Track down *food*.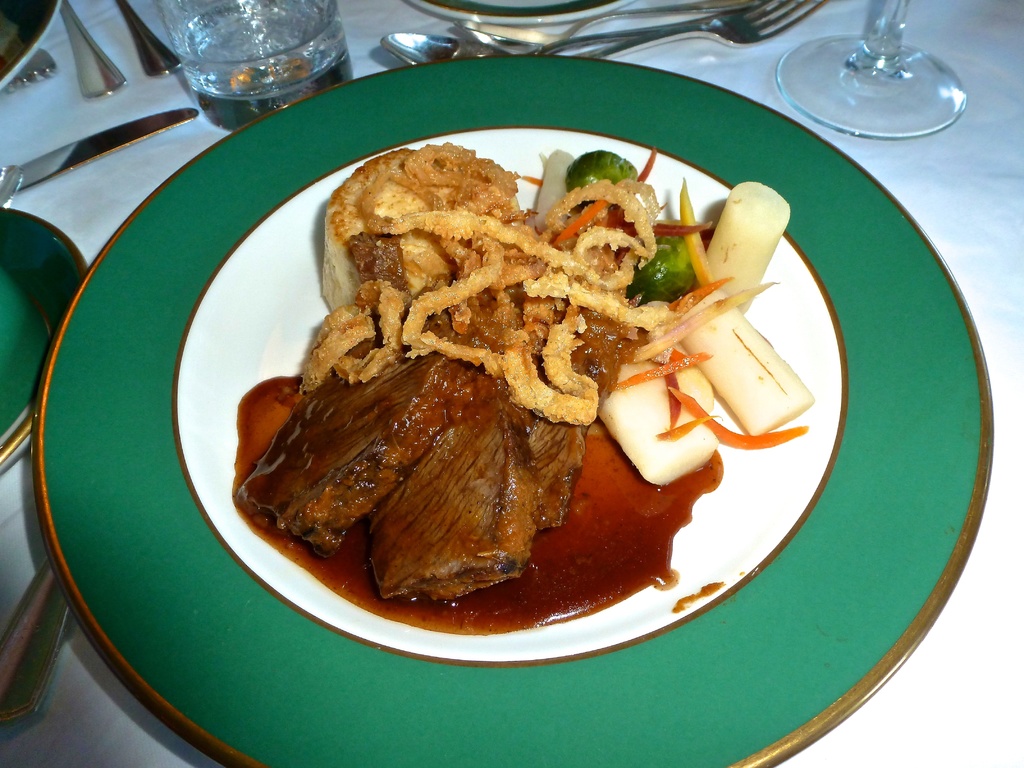
Tracked to bbox(244, 140, 794, 639).
